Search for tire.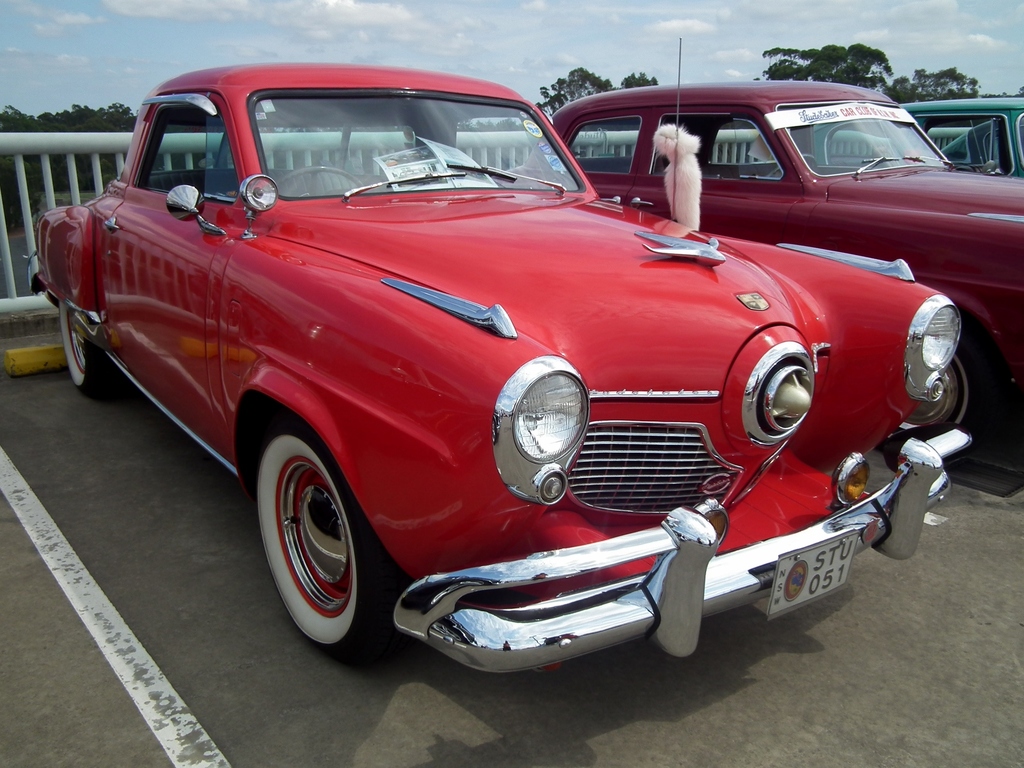
Found at rect(247, 413, 399, 664).
